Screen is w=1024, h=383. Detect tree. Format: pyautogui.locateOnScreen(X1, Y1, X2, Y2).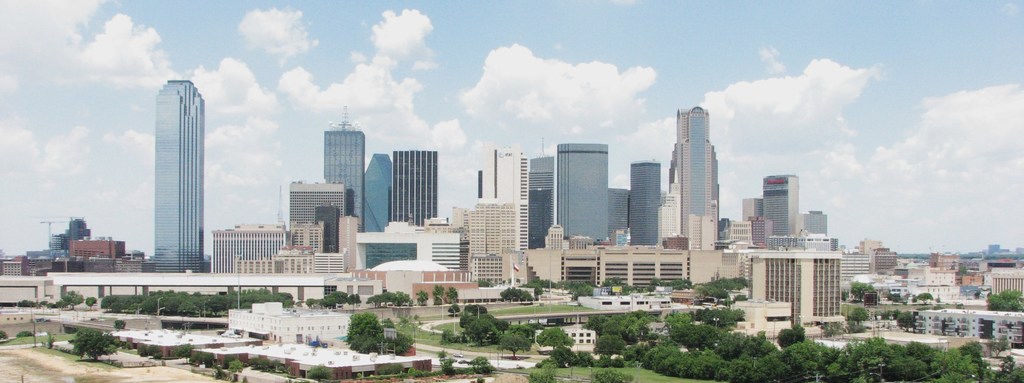
pyautogui.locateOnScreen(84, 294, 99, 310).
